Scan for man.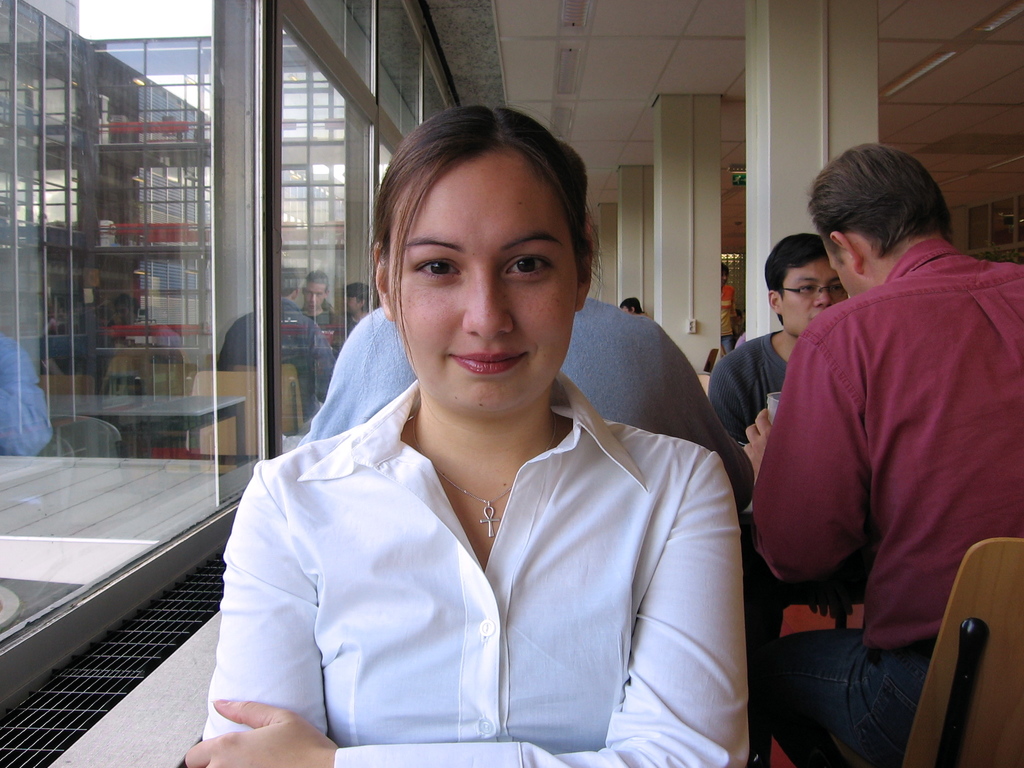
Scan result: (742, 120, 1008, 759).
